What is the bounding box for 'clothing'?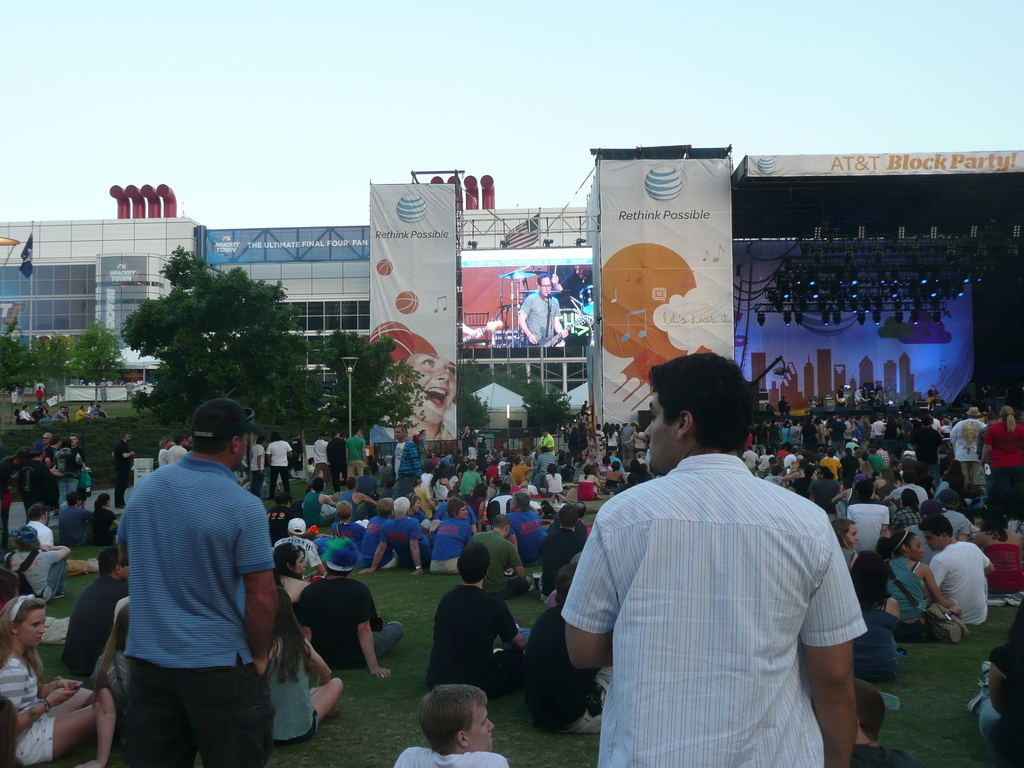
989,547,1021,598.
